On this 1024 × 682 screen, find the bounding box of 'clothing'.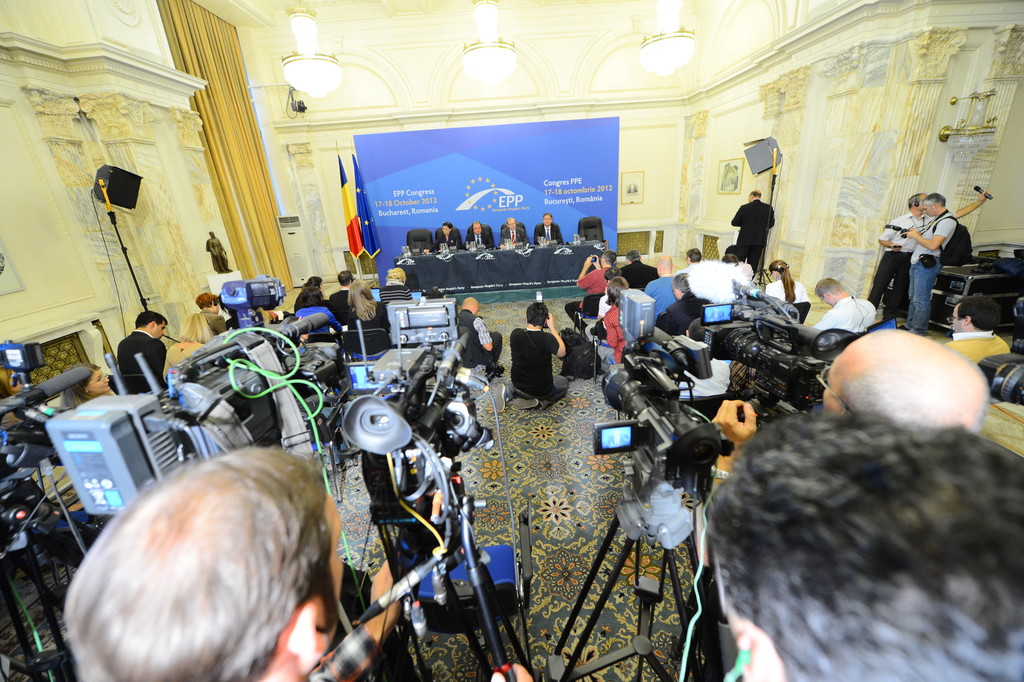
Bounding box: {"x1": 113, "y1": 325, "x2": 163, "y2": 393}.
